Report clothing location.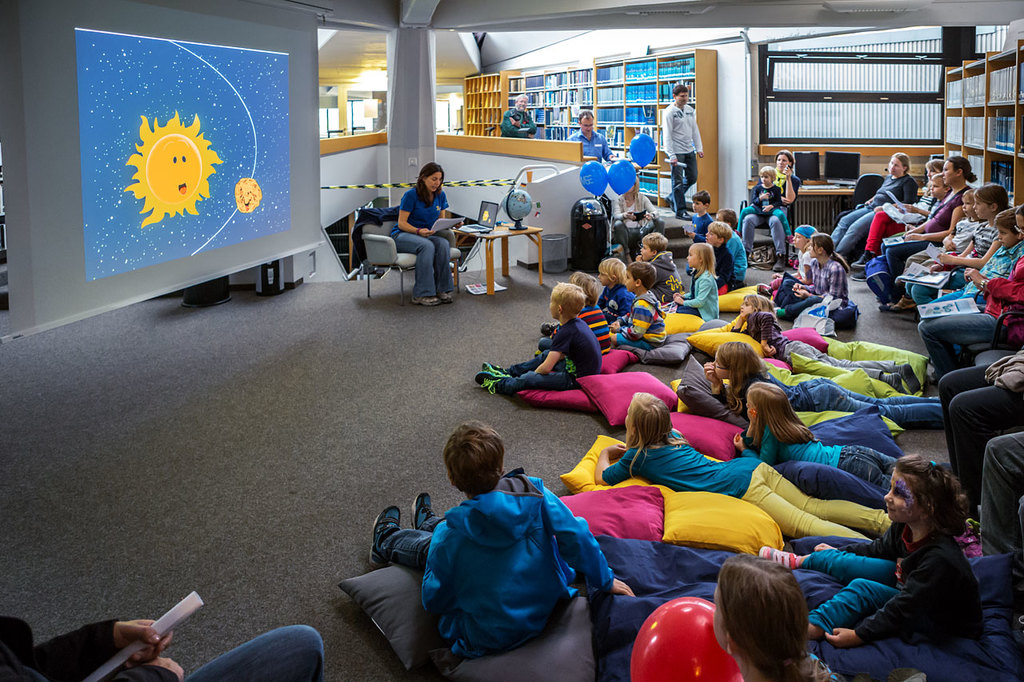
Report: (x1=501, y1=105, x2=536, y2=138).
